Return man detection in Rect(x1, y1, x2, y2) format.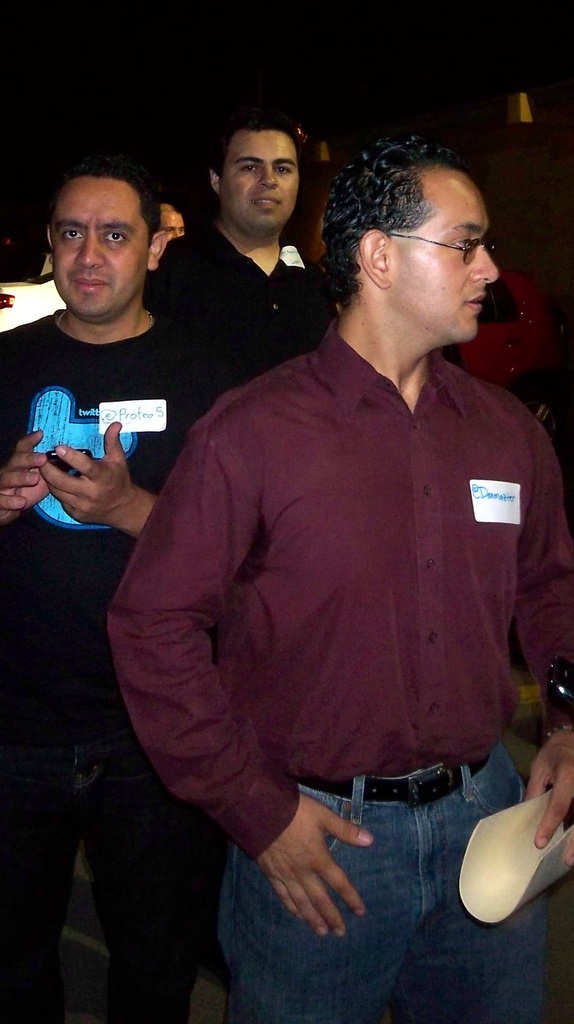
Rect(157, 198, 174, 215).
